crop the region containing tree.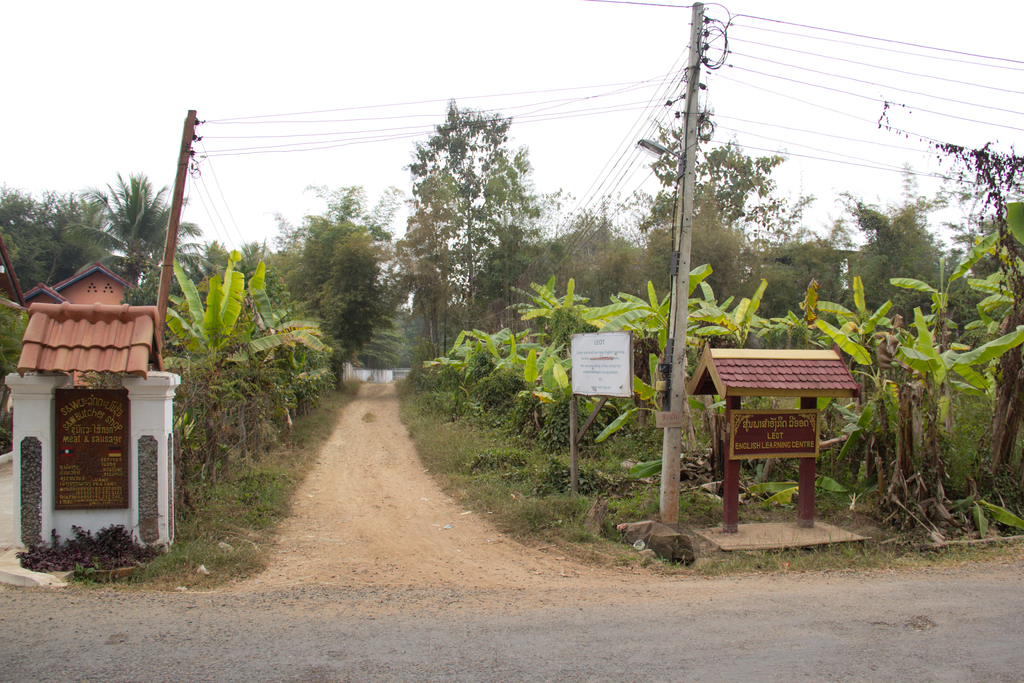
Crop region: <region>386, 96, 547, 341</region>.
